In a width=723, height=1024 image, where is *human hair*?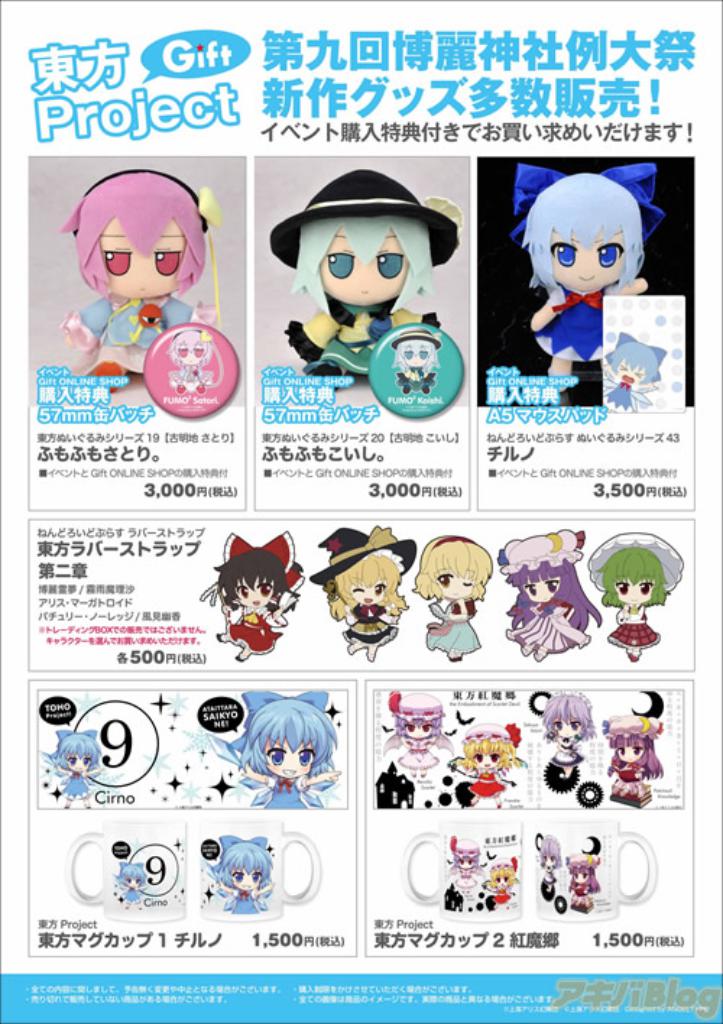
Rect(536, 693, 596, 736).
